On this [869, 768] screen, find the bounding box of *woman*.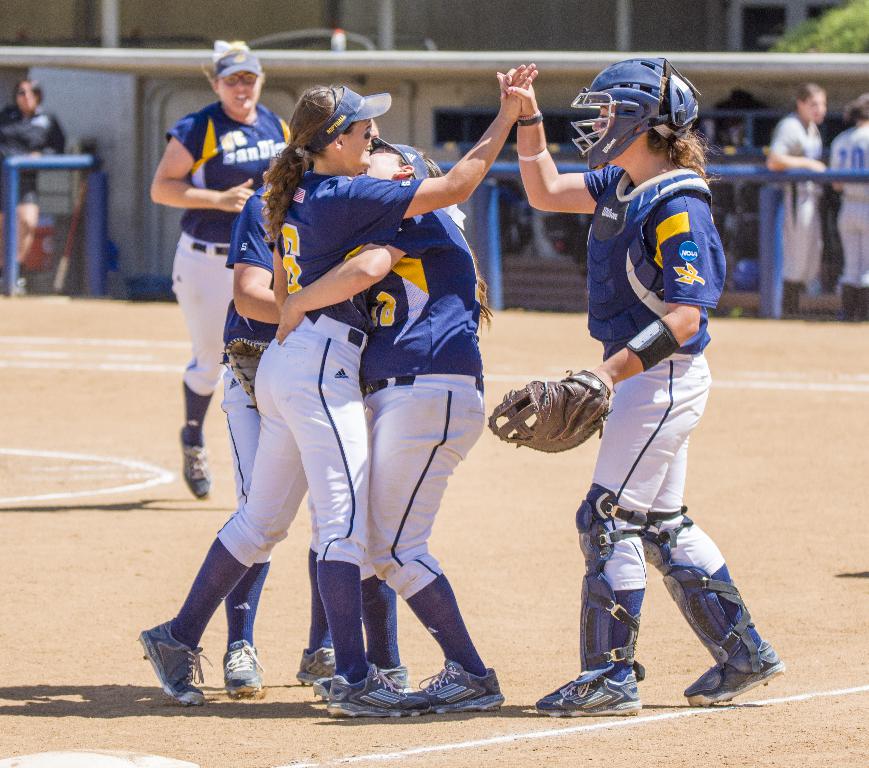
Bounding box: <region>755, 81, 832, 319</region>.
